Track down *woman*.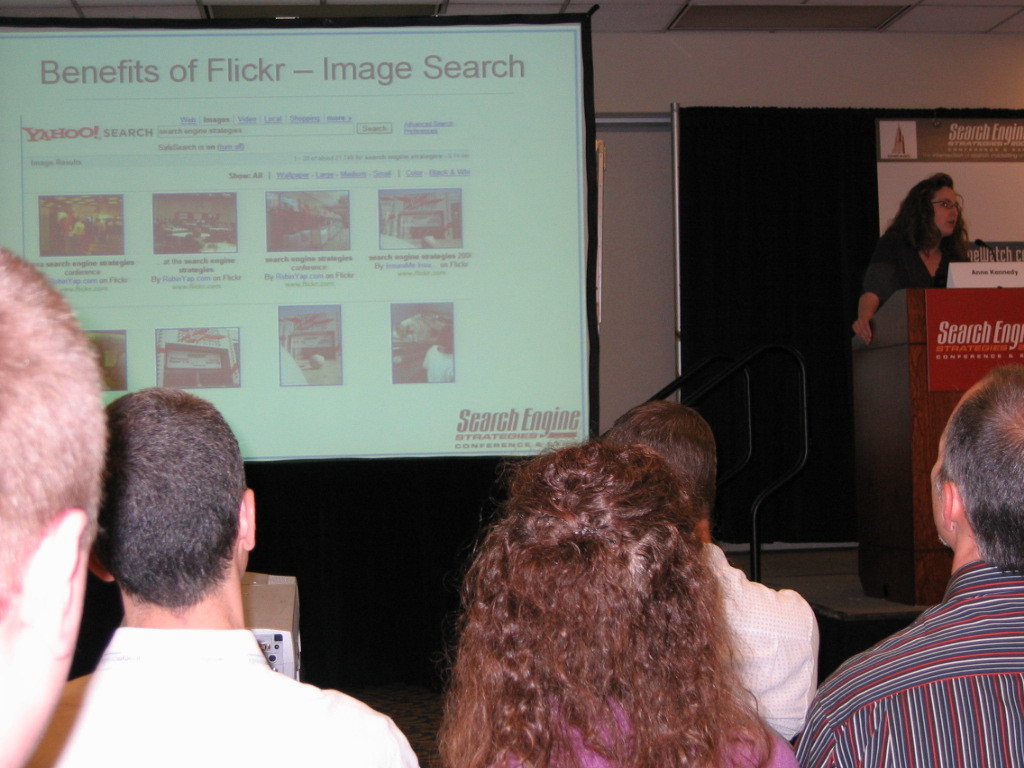
Tracked to {"left": 851, "top": 169, "right": 970, "bottom": 350}.
